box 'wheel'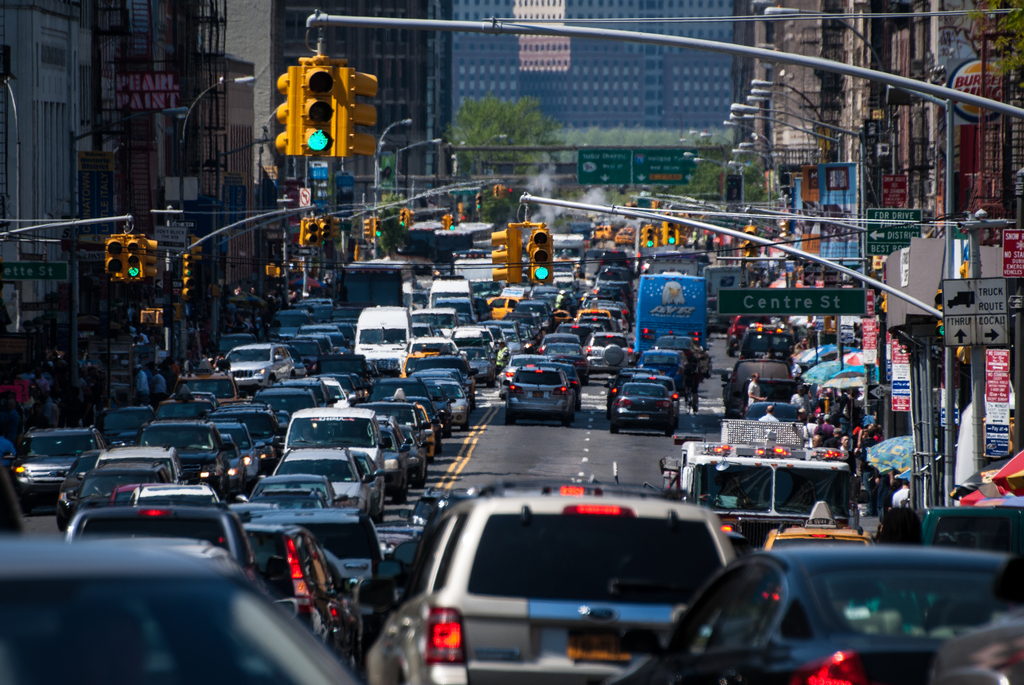
rect(603, 345, 624, 366)
